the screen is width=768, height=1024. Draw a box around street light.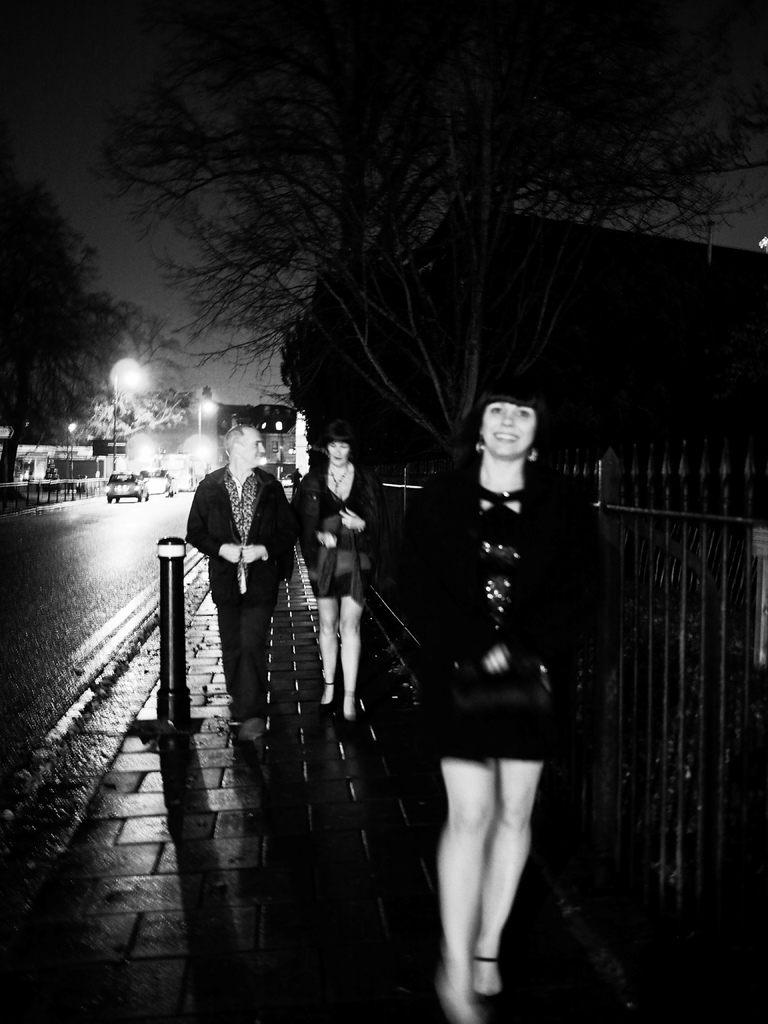
BBox(67, 419, 81, 497).
